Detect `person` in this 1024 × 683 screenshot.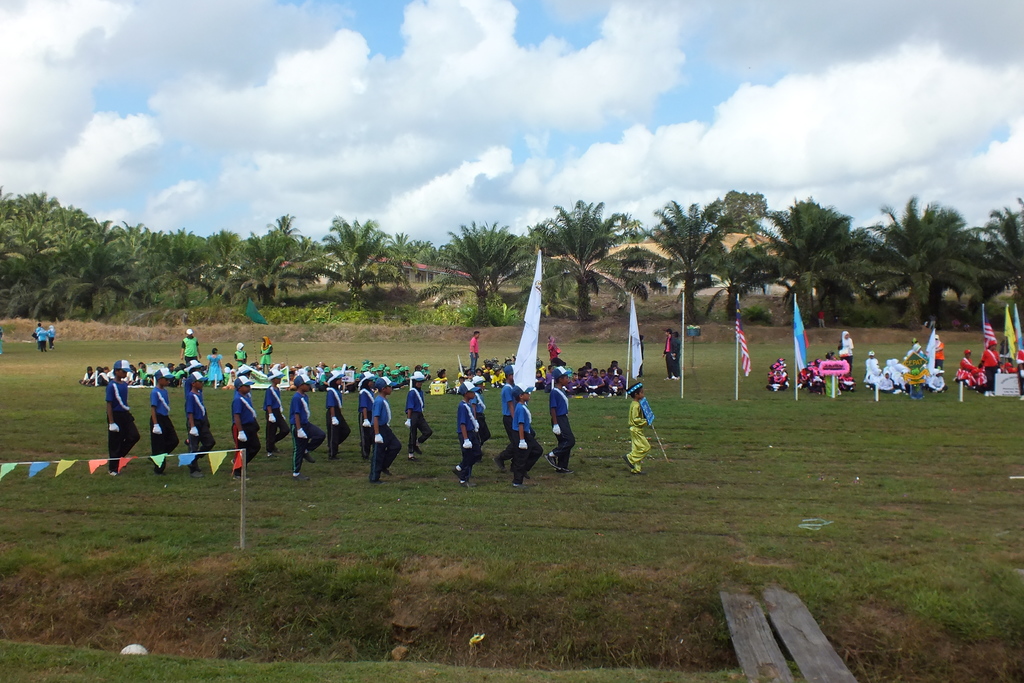
Detection: bbox(287, 375, 317, 478).
